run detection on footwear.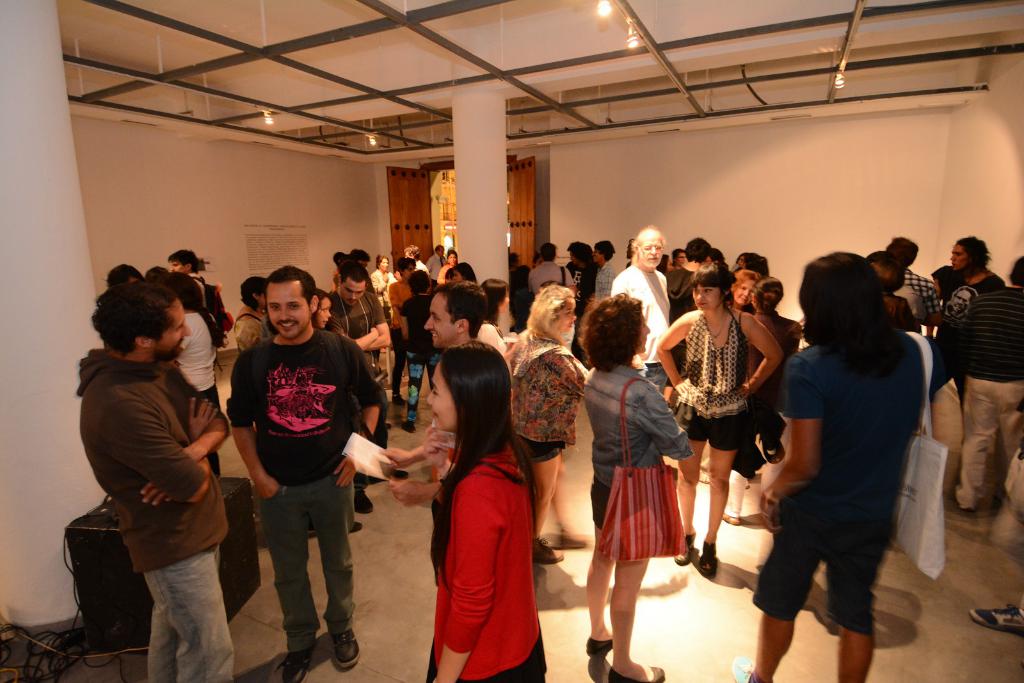
Result: [x1=561, y1=526, x2=594, y2=550].
